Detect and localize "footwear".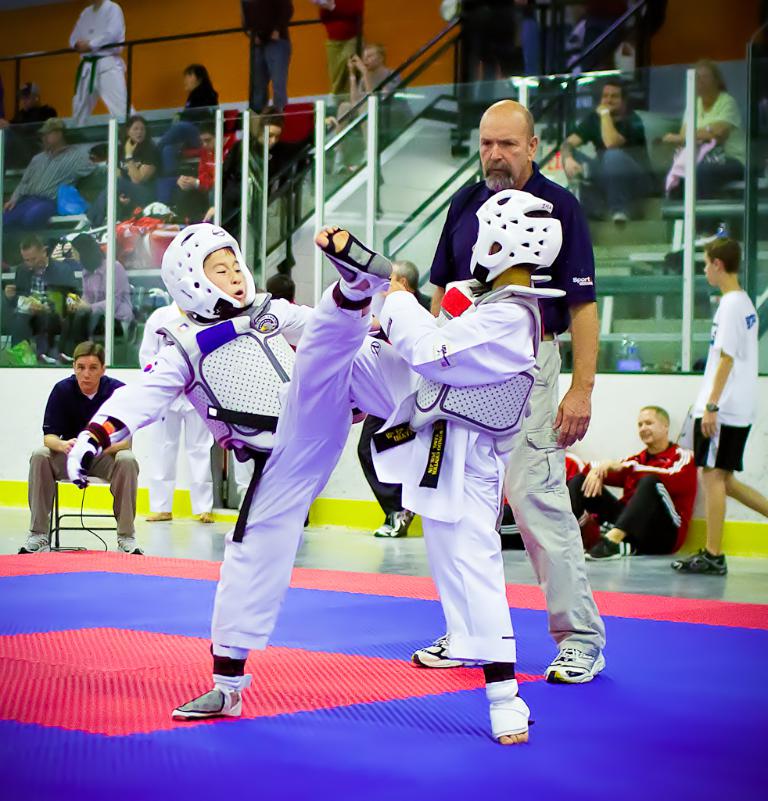
Localized at 375/521/395/535.
